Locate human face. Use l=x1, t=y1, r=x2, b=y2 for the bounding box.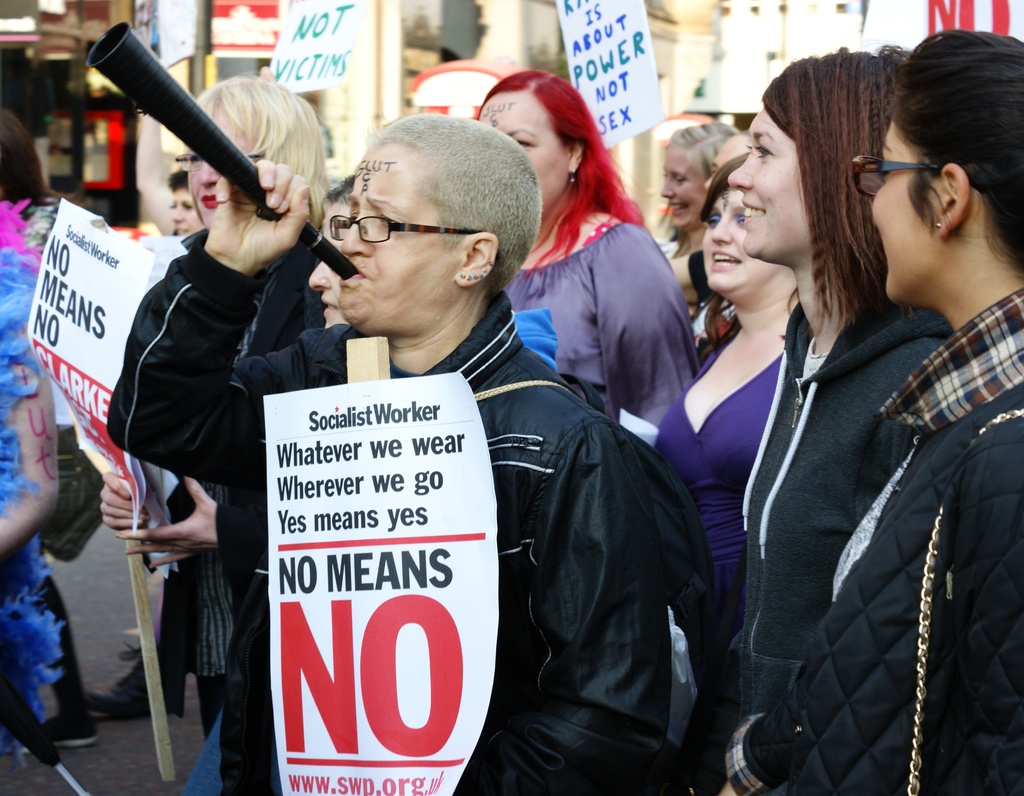
l=701, t=182, r=777, b=298.
